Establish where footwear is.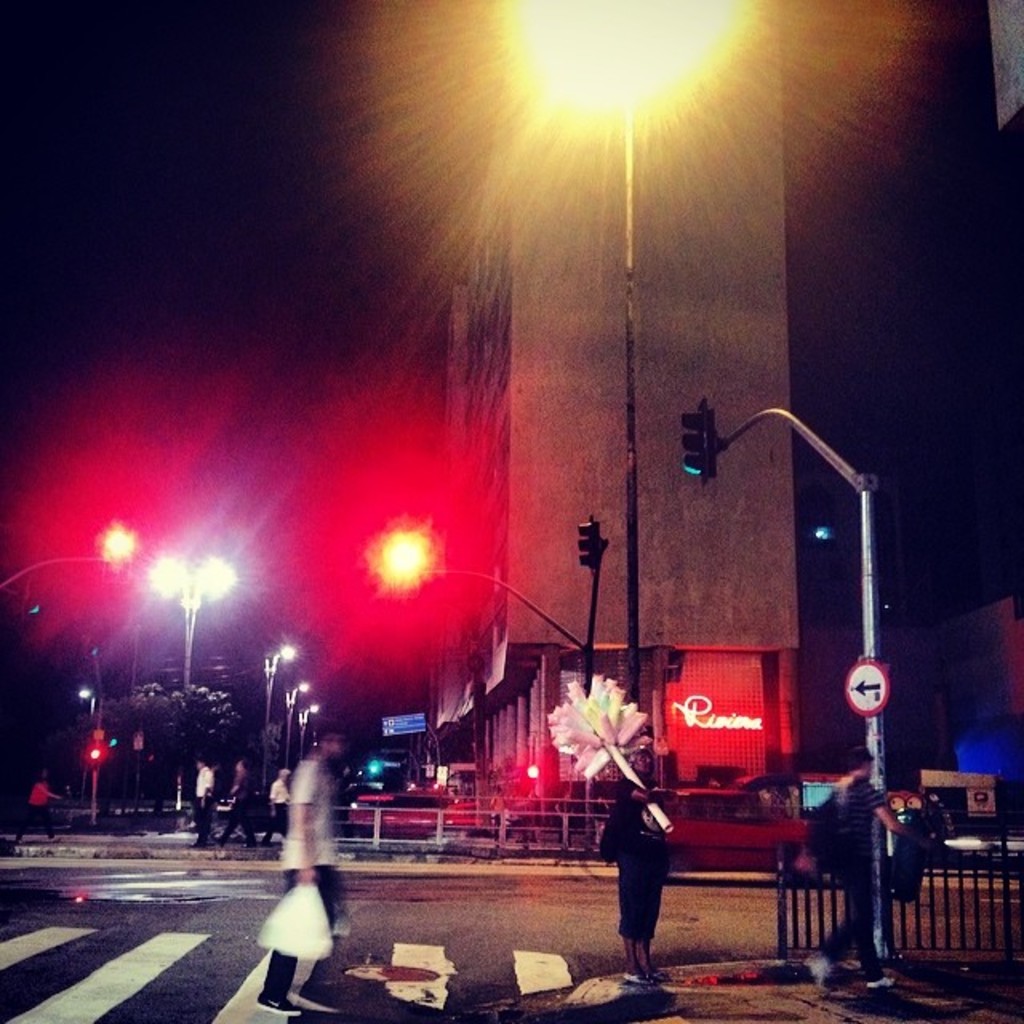
Established at l=864, t=976, r=901, b=994.
